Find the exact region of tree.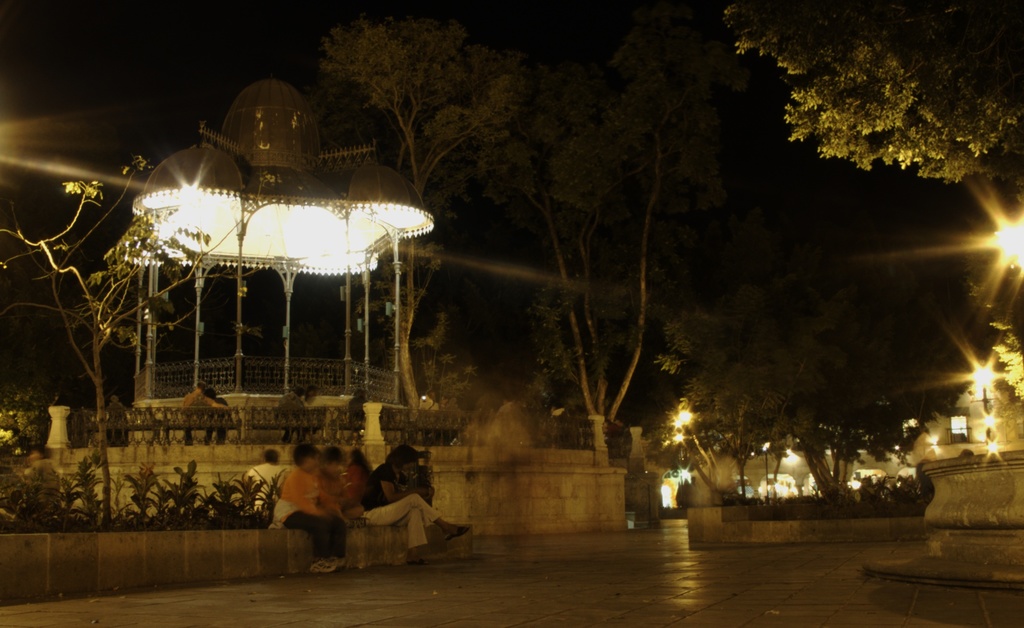
Exact region: BBox(722, 0, 1023, 183).
